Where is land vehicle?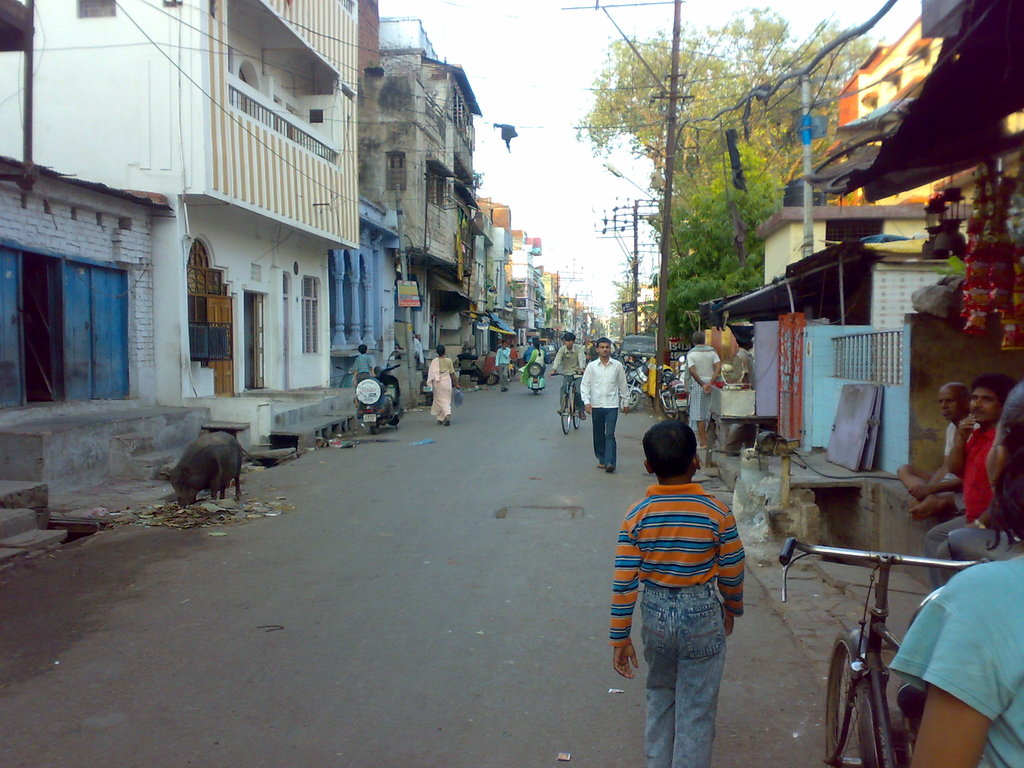
l=618, t=332, r=656, b=360.
